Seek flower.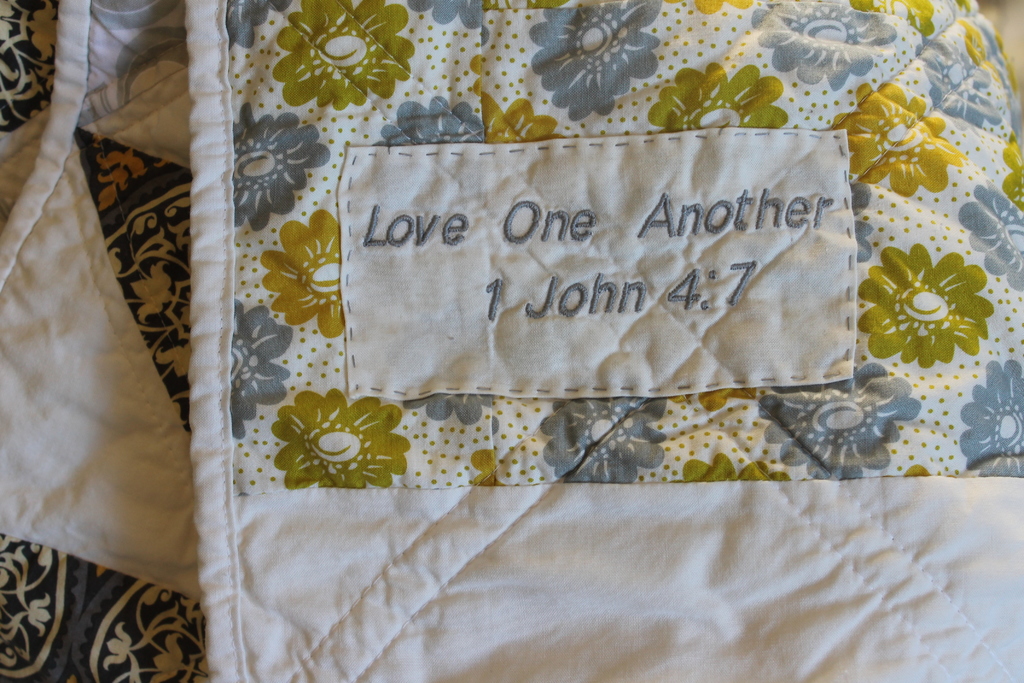
bbox=(672, 452, 790, 486).
